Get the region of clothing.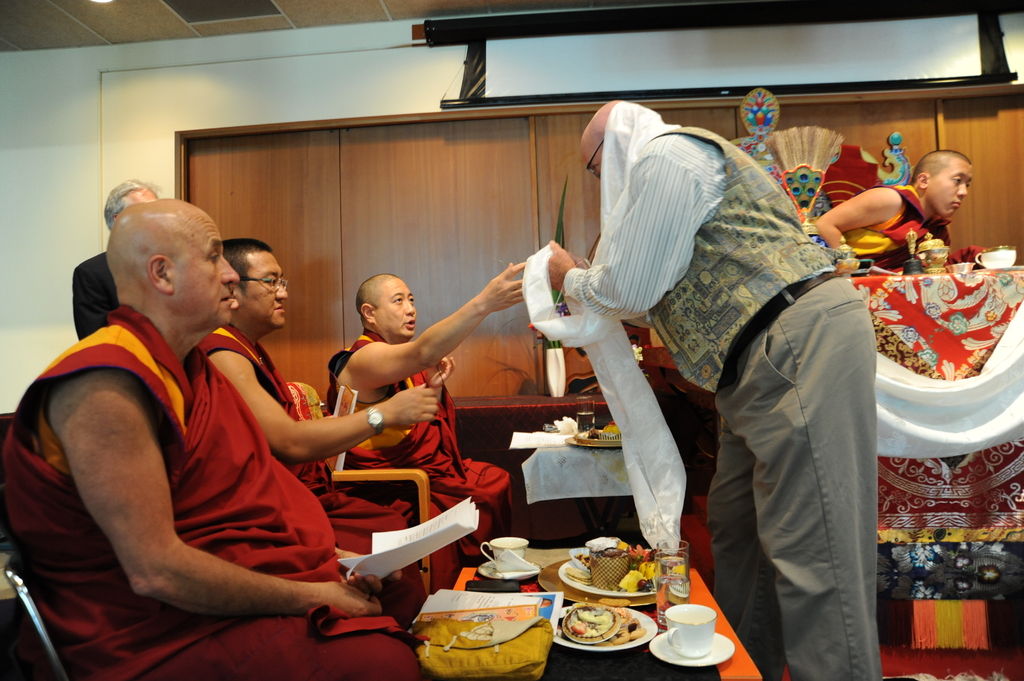
[x1=582, y1=112, x2=892, y2=675].
